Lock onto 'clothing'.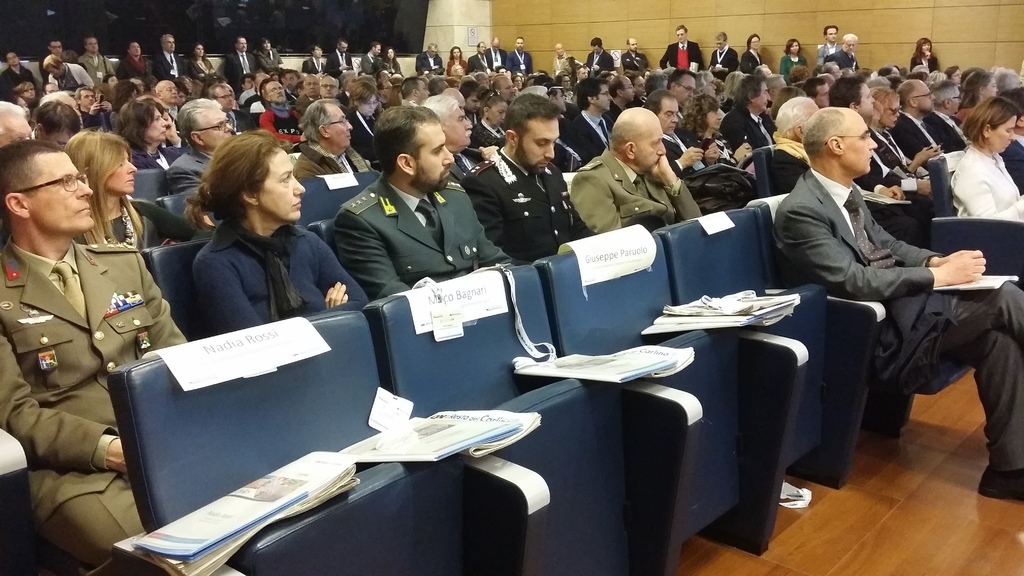
Locked: [left=618, top=52, right=652, bottom=73].
